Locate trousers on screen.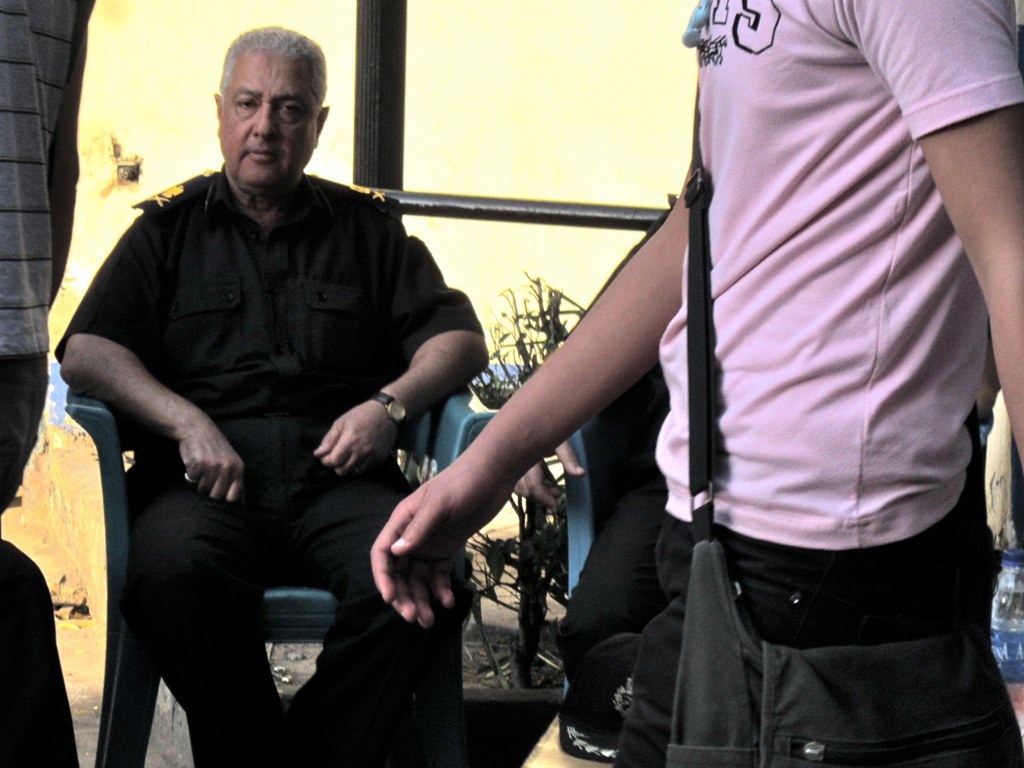
On screen at l=118, t=412, r=453, b=767.
